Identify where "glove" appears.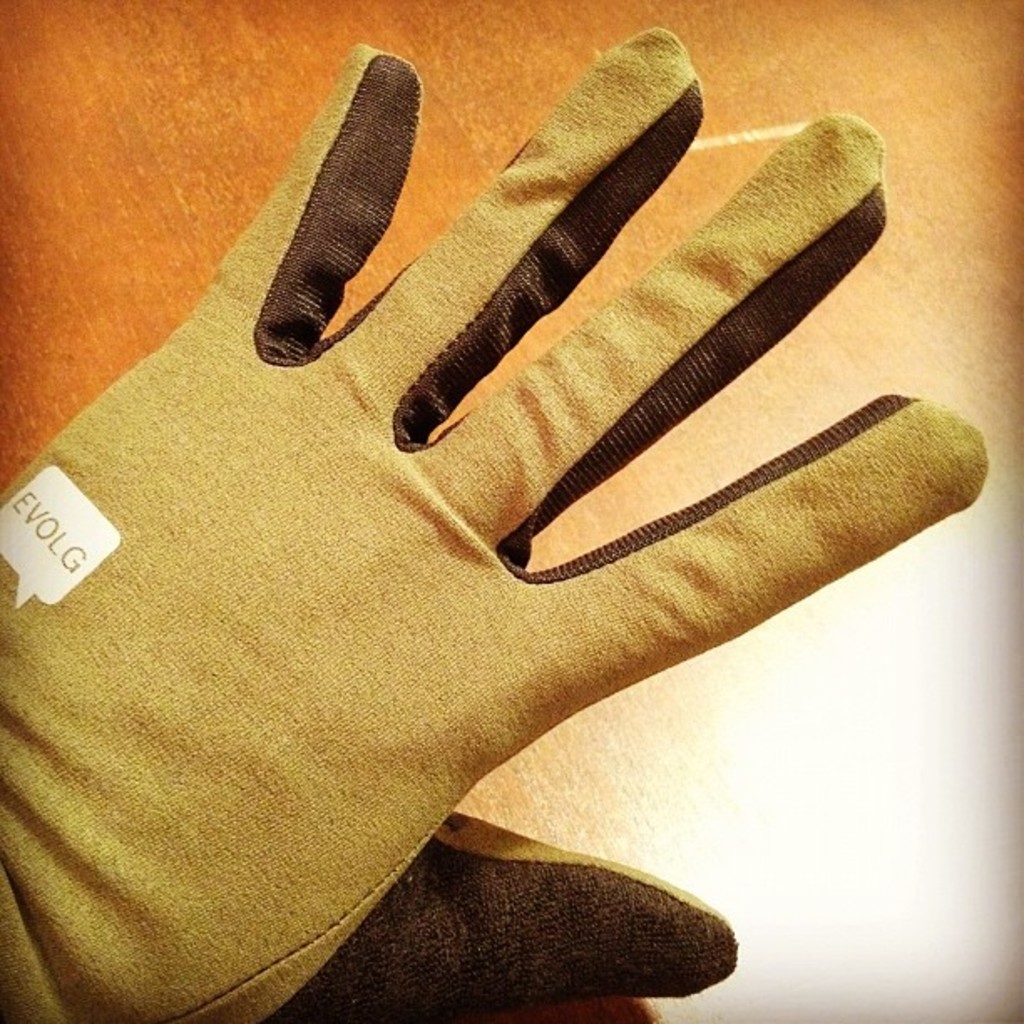
Appears at 0,25,989,1022.
